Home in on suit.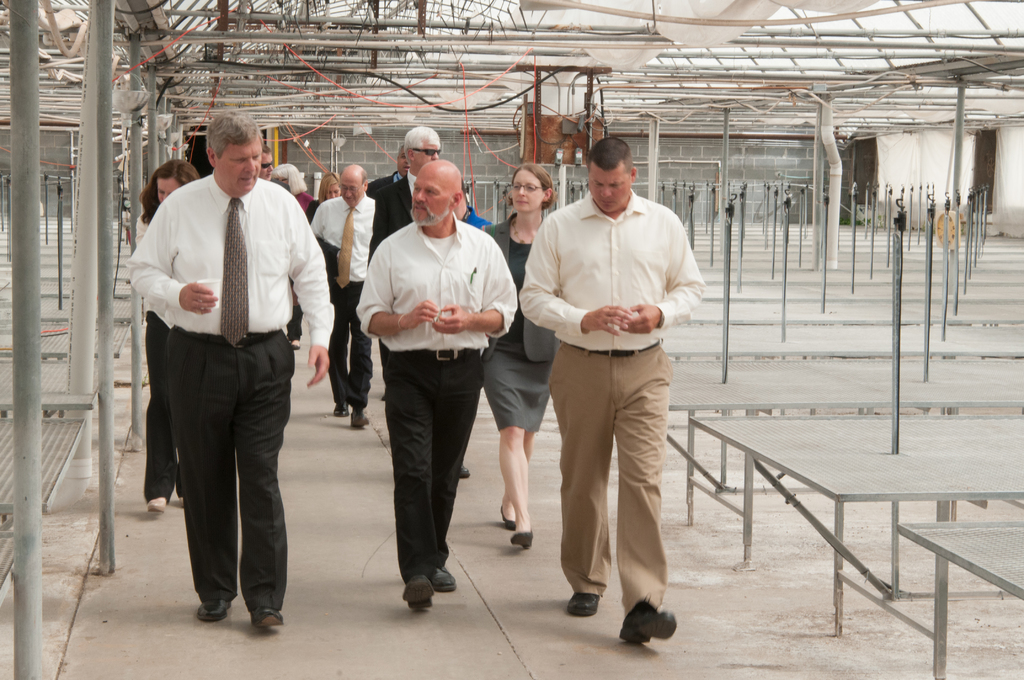
Homed in at locate(375, 177, 413, 248).
